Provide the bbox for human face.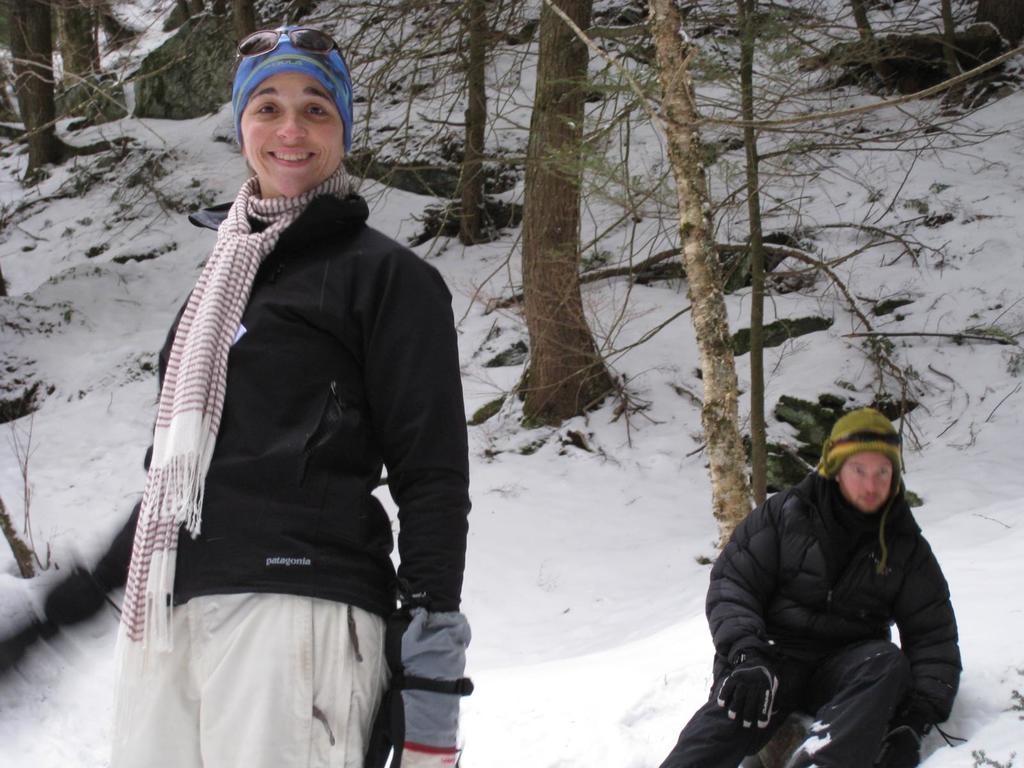
left=822, top=446, right=917, bottom=510.
